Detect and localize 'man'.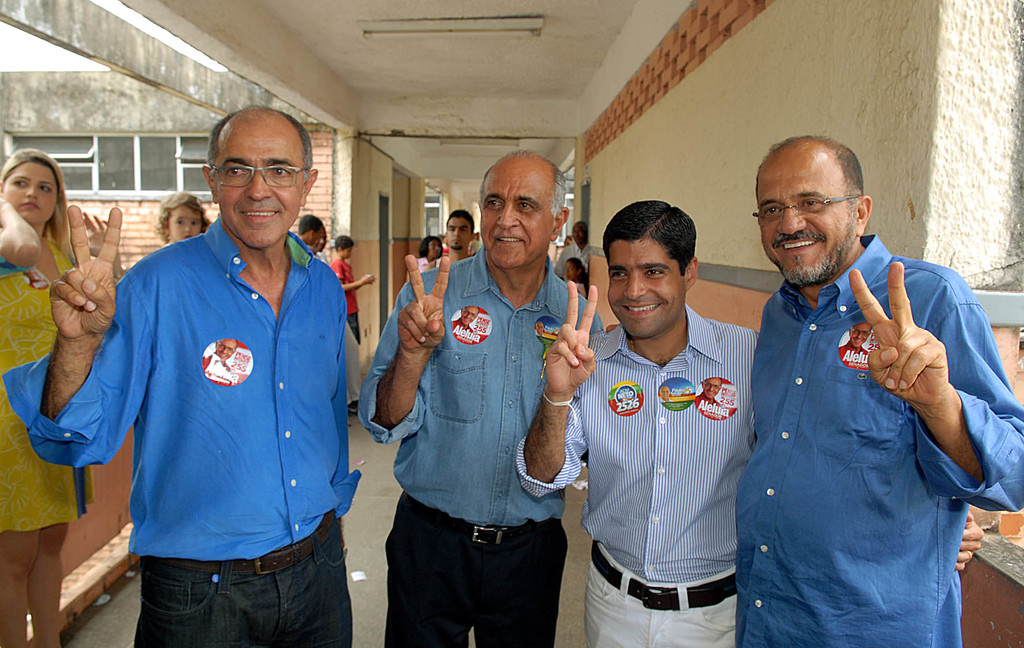
Localized at box(558, 216, 588, 274).
